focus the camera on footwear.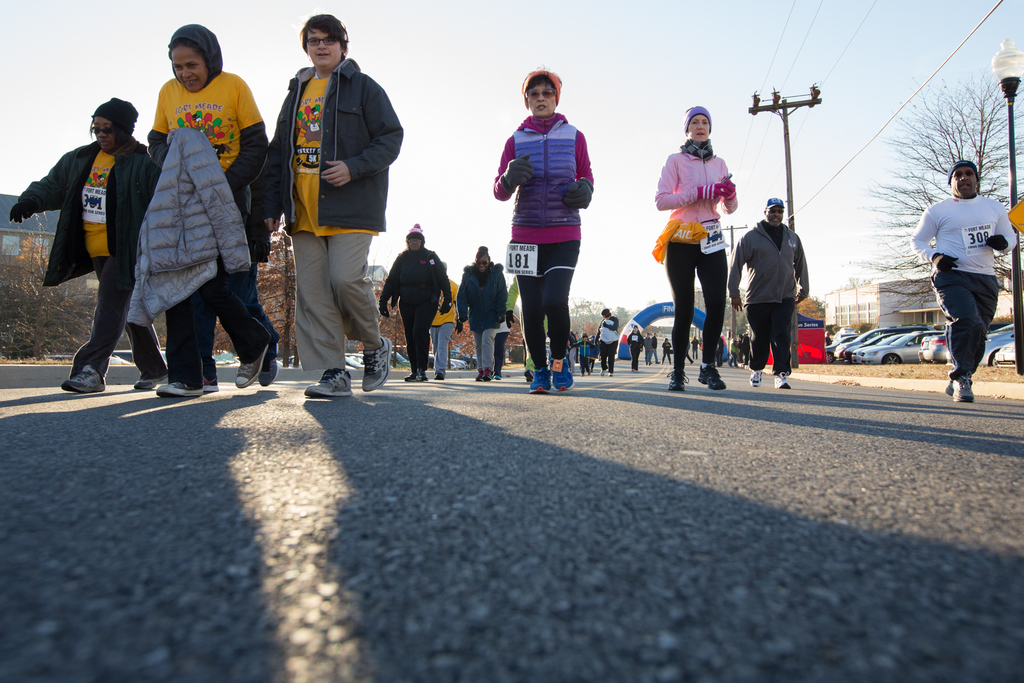
Focus region: Rect(600, 369, 605, 374).
